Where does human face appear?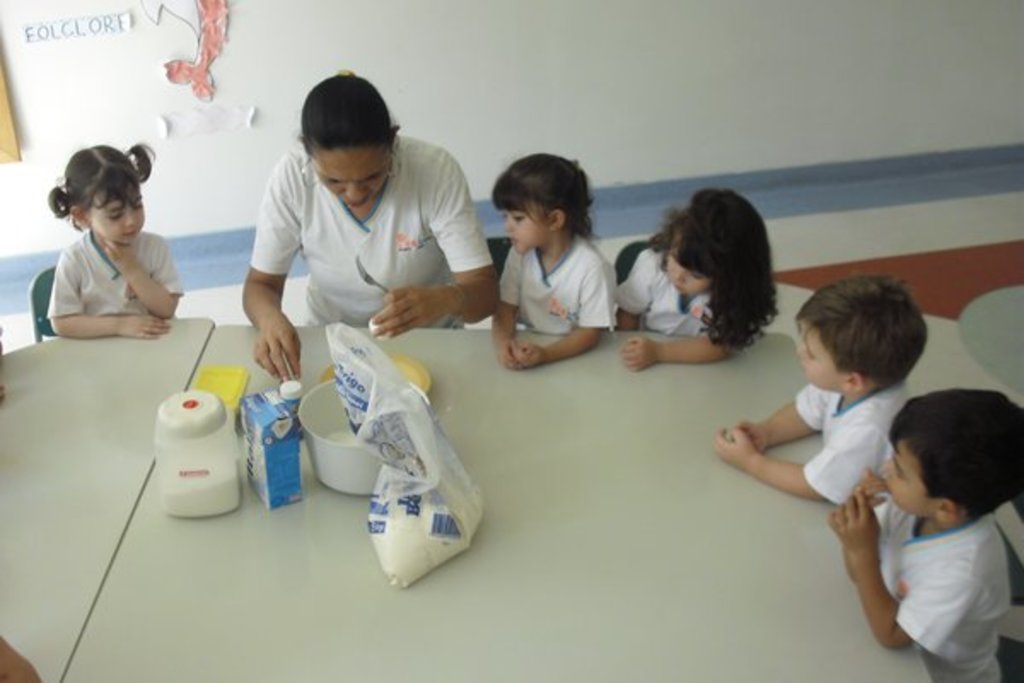
Appears at crop(87, 186, 145, 248).
